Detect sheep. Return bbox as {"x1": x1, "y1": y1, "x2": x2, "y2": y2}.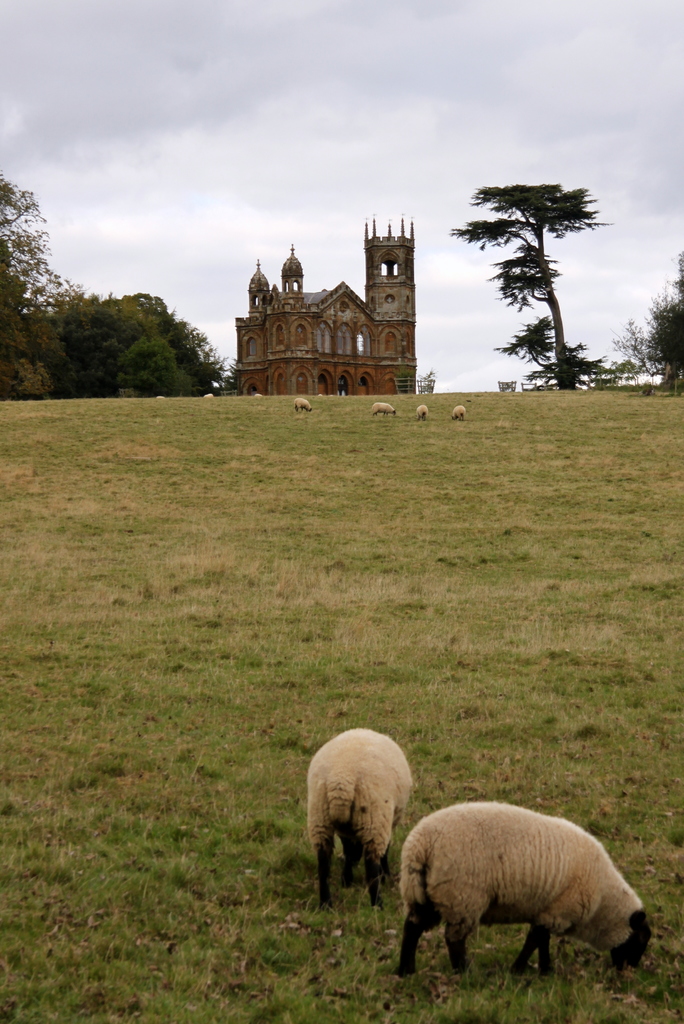
{"x1": 294, "y1": 393, "x2": 309, "y2": 409}.
